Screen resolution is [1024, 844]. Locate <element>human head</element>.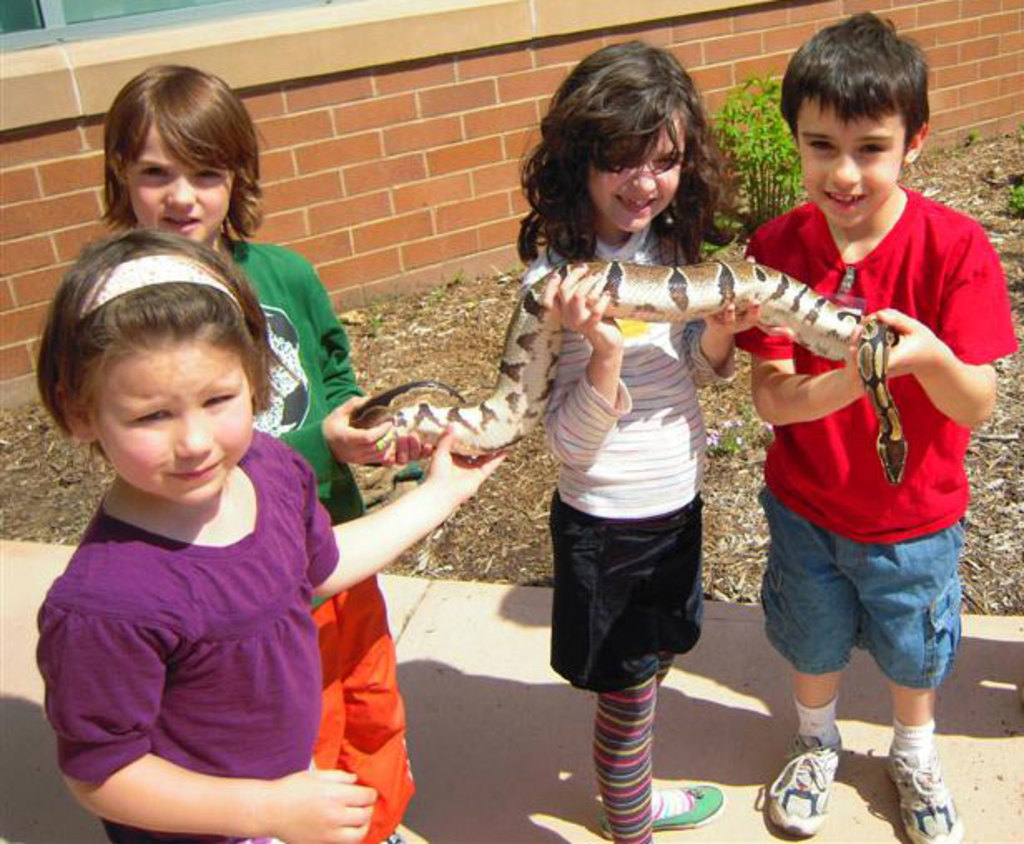
BBox(105, 63, 241, 248).
